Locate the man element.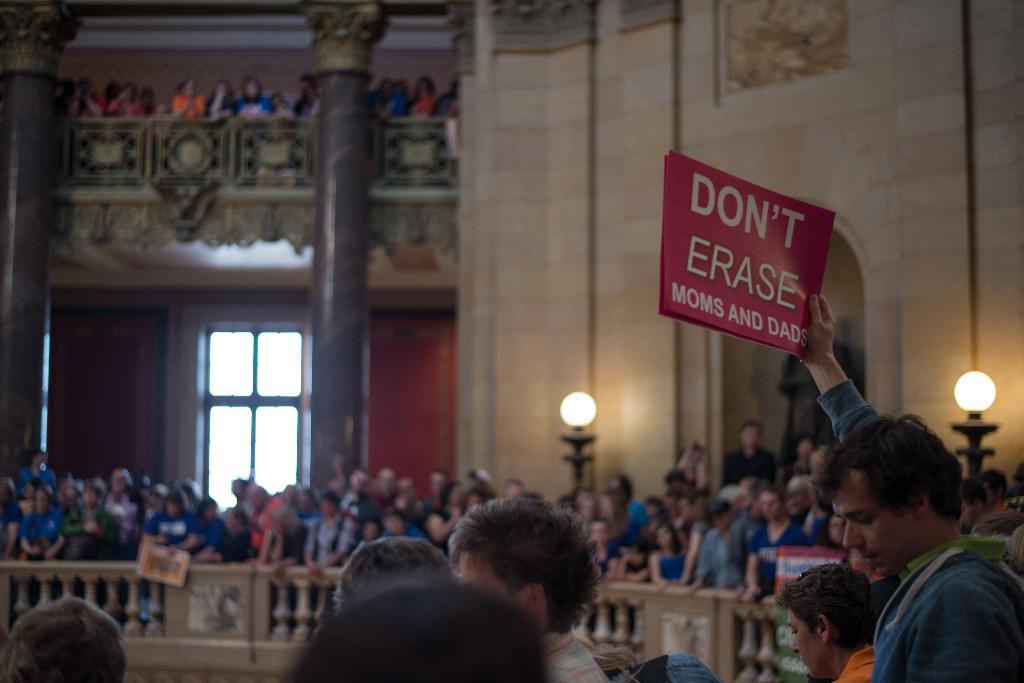
Element bbox: {"left": 799, "top": 294, "right": 1023, "bottom": 682}.
